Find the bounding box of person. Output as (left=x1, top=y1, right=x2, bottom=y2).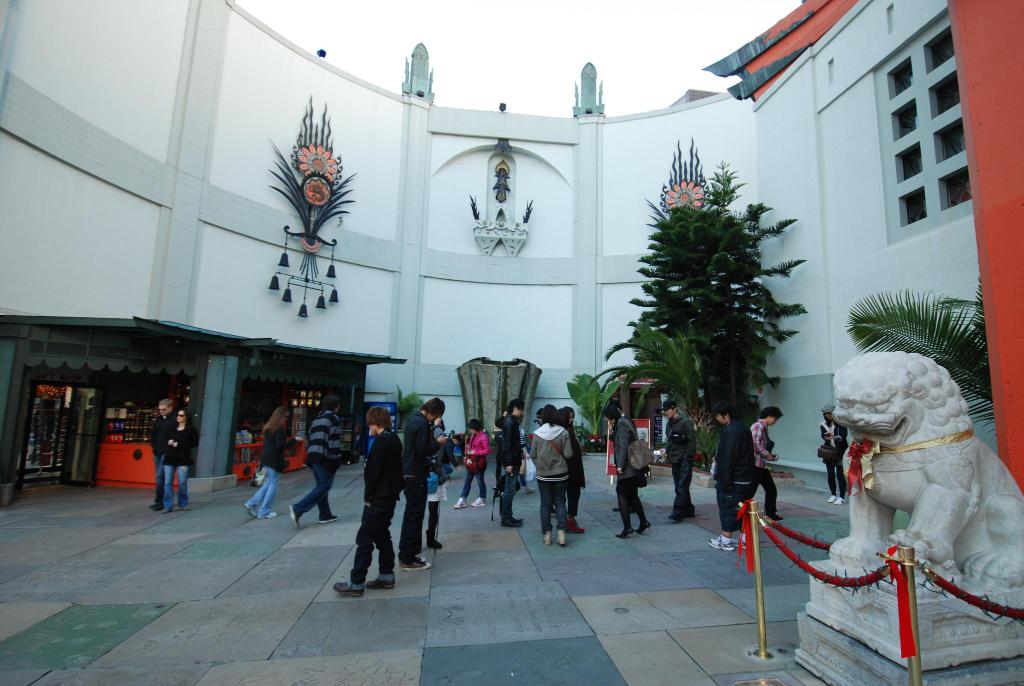
(left=170, top=400, right=206, bottom=523).
